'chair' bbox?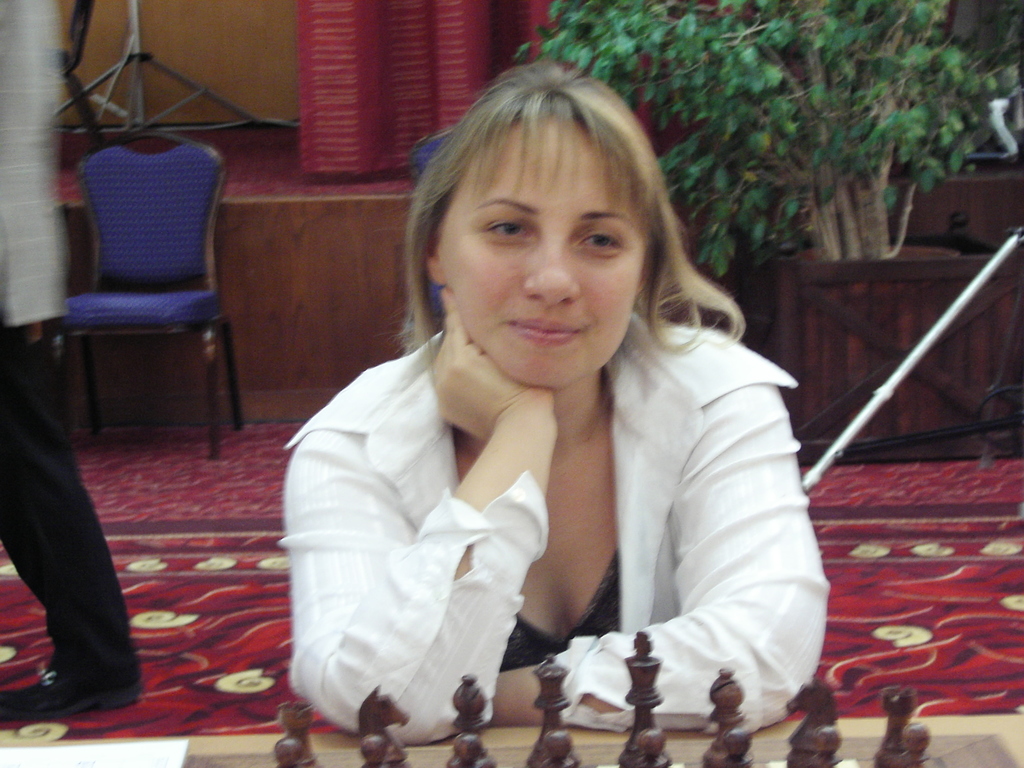
406/129/452/327
